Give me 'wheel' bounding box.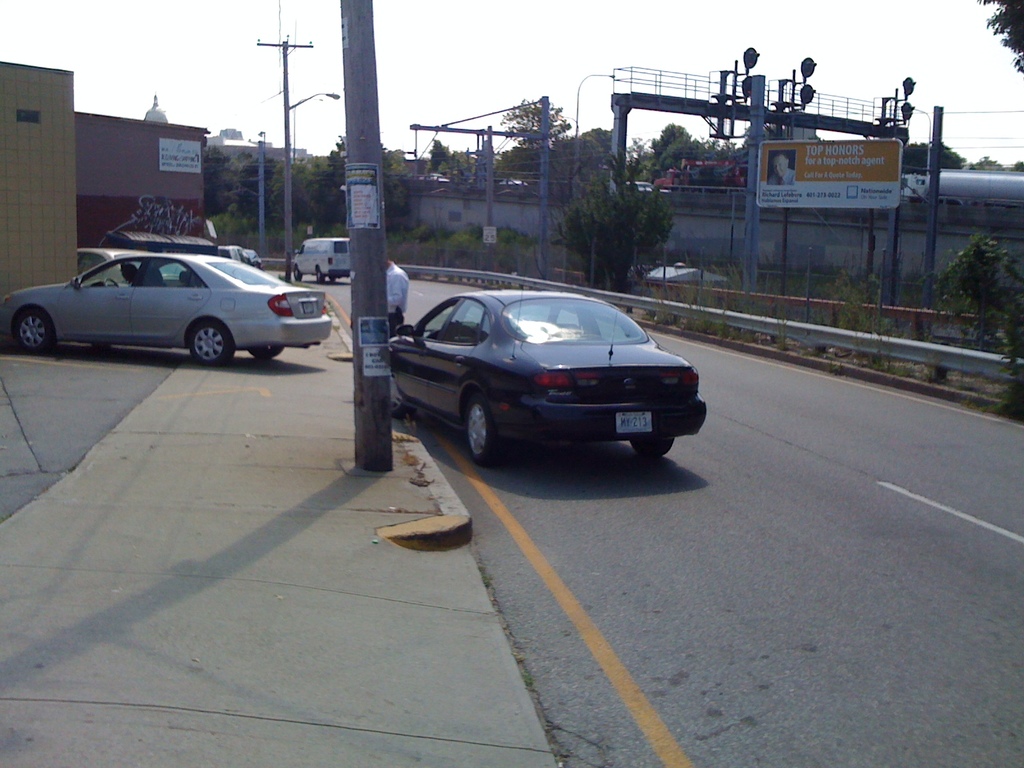
<region>15, 309, 52, 351</region>.
